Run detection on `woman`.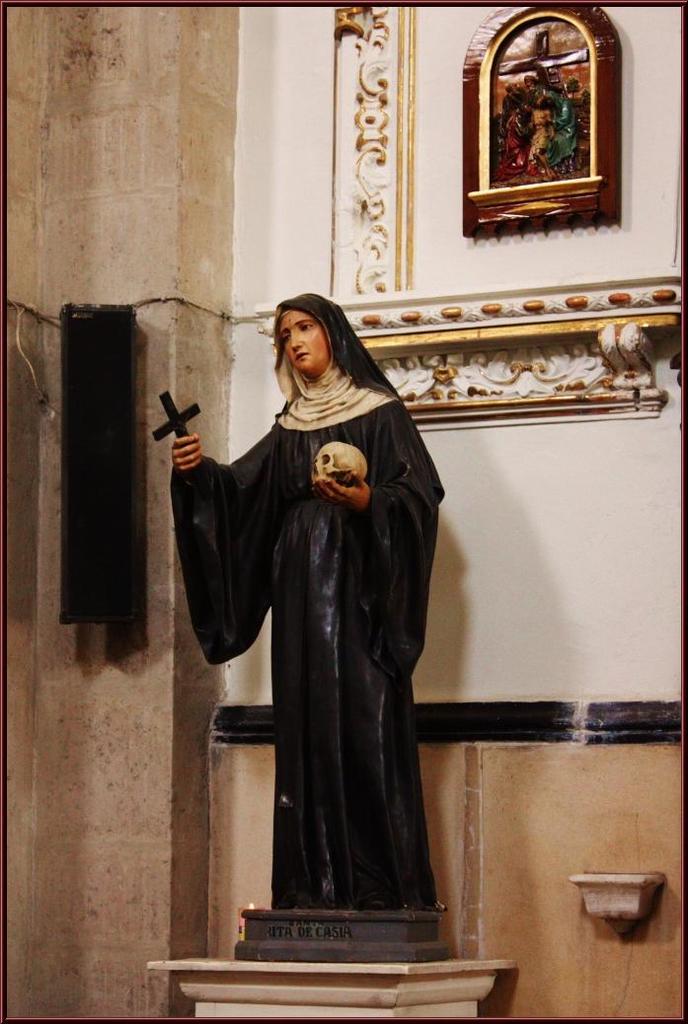
Result: {"x1": 197, "y1": 246, "x2": 448, "y2": 1006}.
